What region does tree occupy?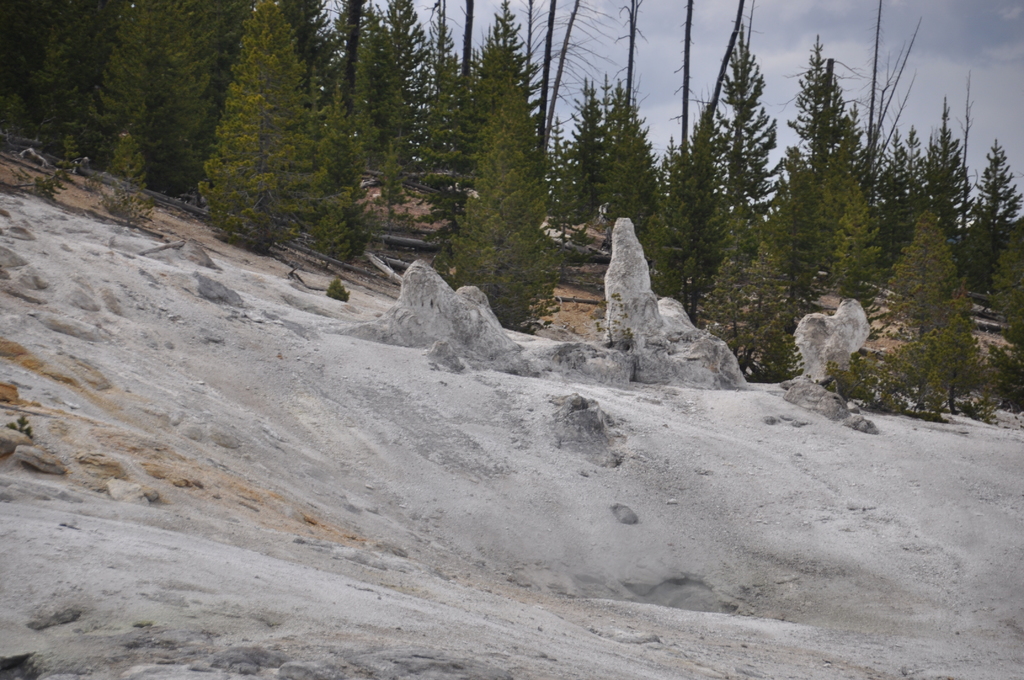
box=[5, 0, 140, 150].
